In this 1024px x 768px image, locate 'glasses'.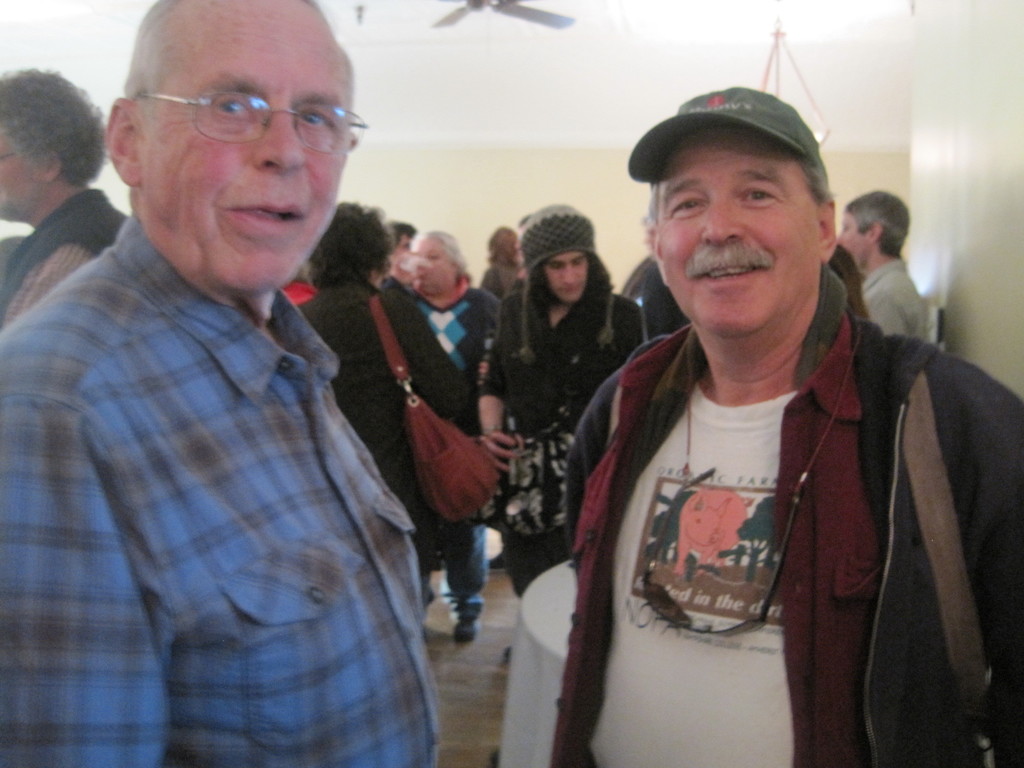
Bounding box: x1=122, y1=90, x2=367, y2=163.
